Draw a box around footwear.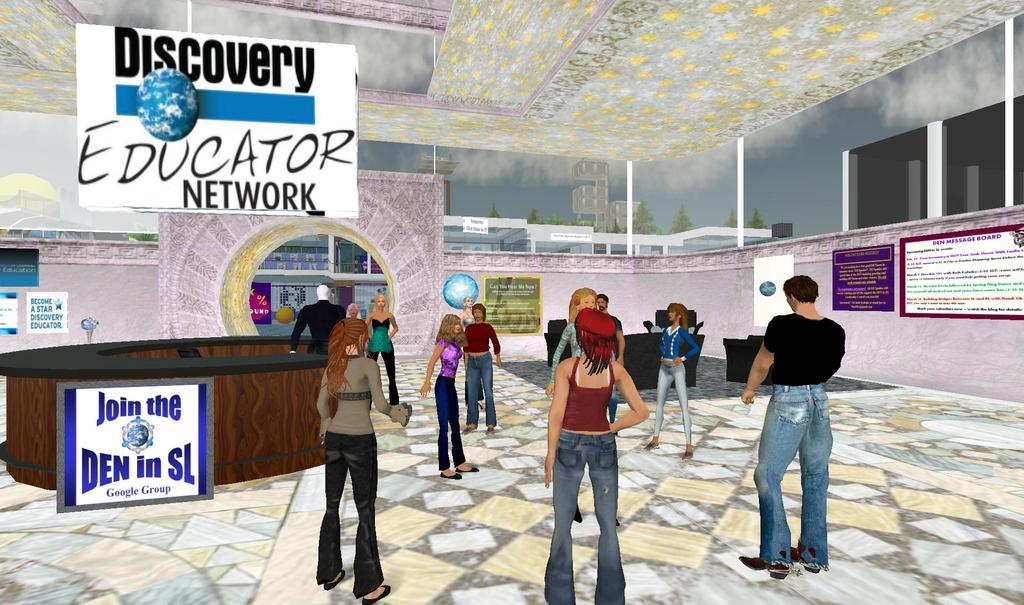
box(456, 468, 476, 473).
